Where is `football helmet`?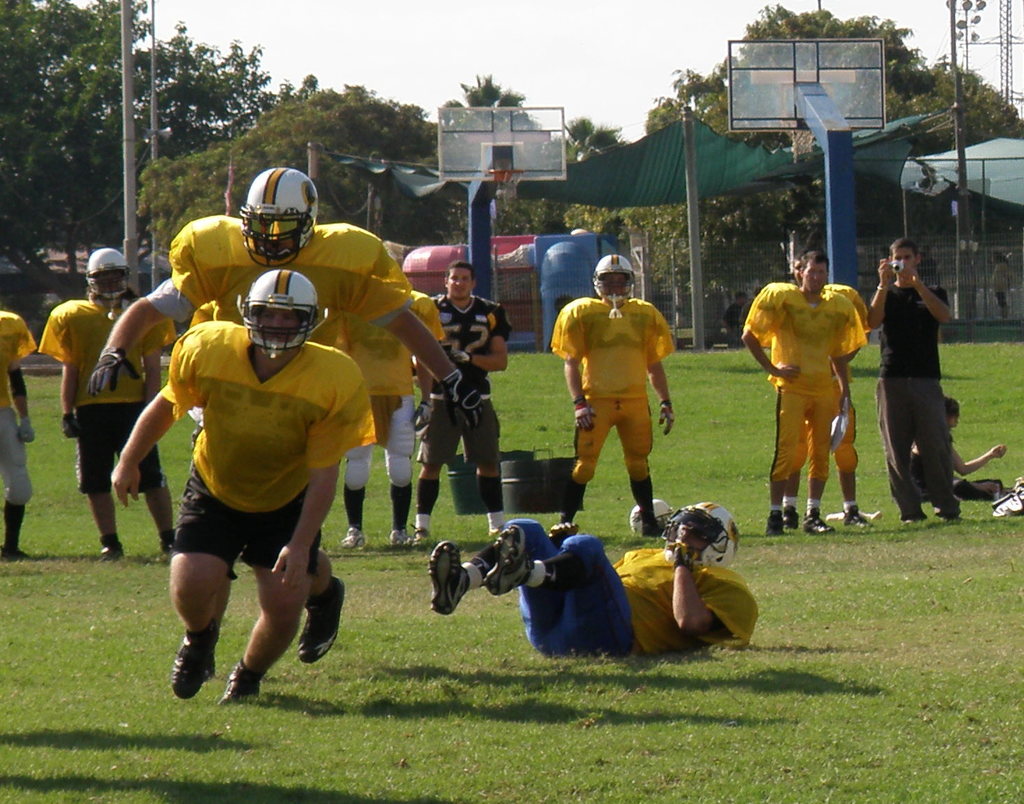
84, 246, 128, 312.
